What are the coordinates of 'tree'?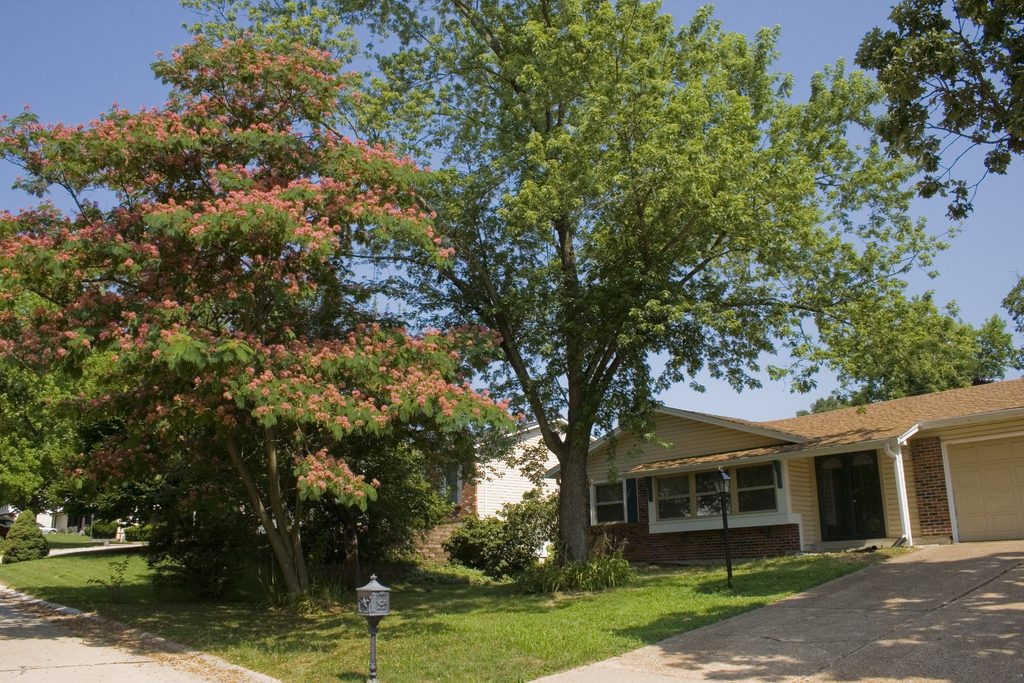
region(852, 0, 1023, 223).
